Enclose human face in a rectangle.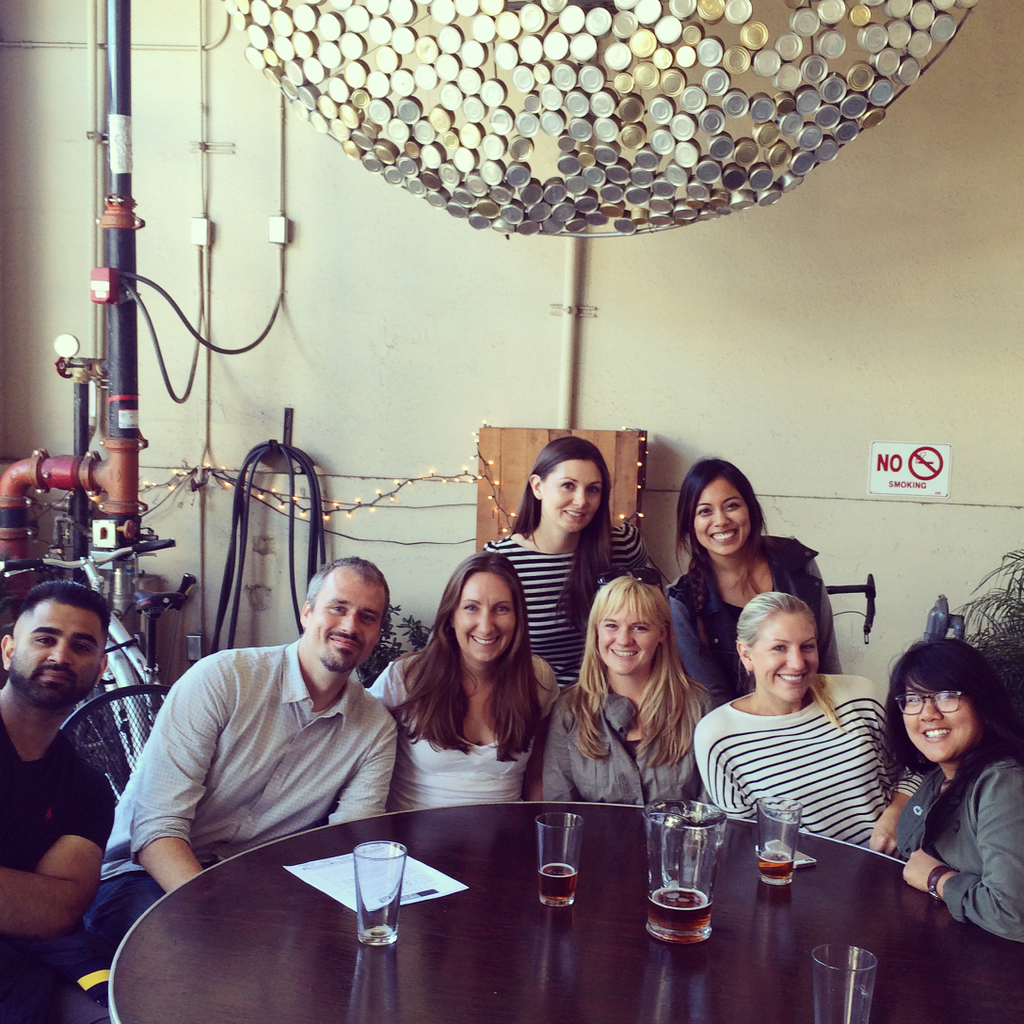
box=[597, 606, 661, 675].
